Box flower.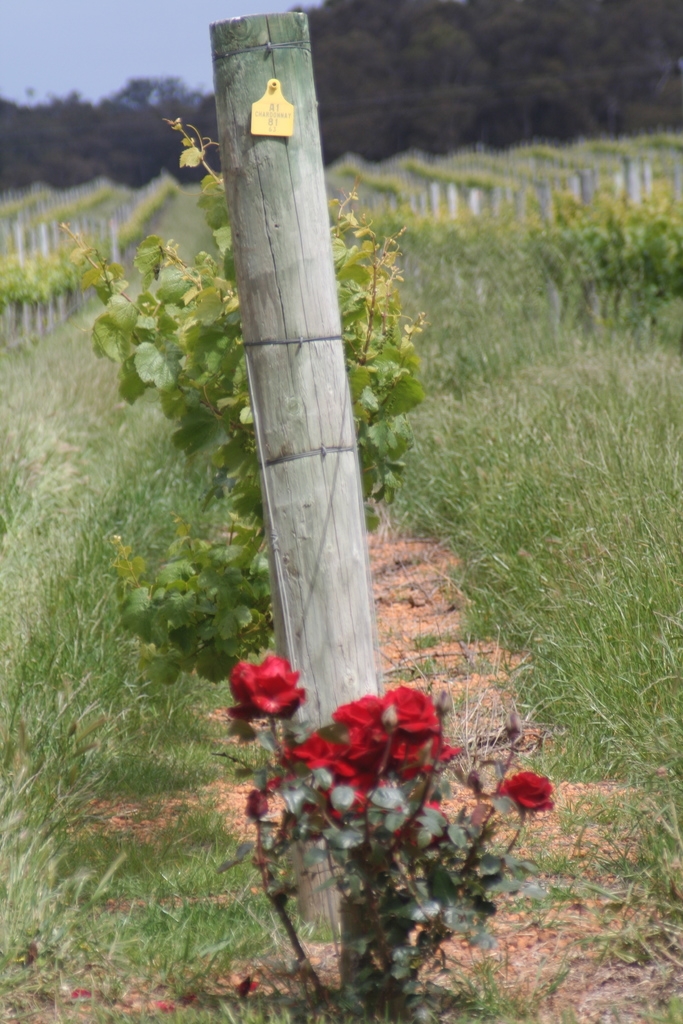
228/659/306/728.
